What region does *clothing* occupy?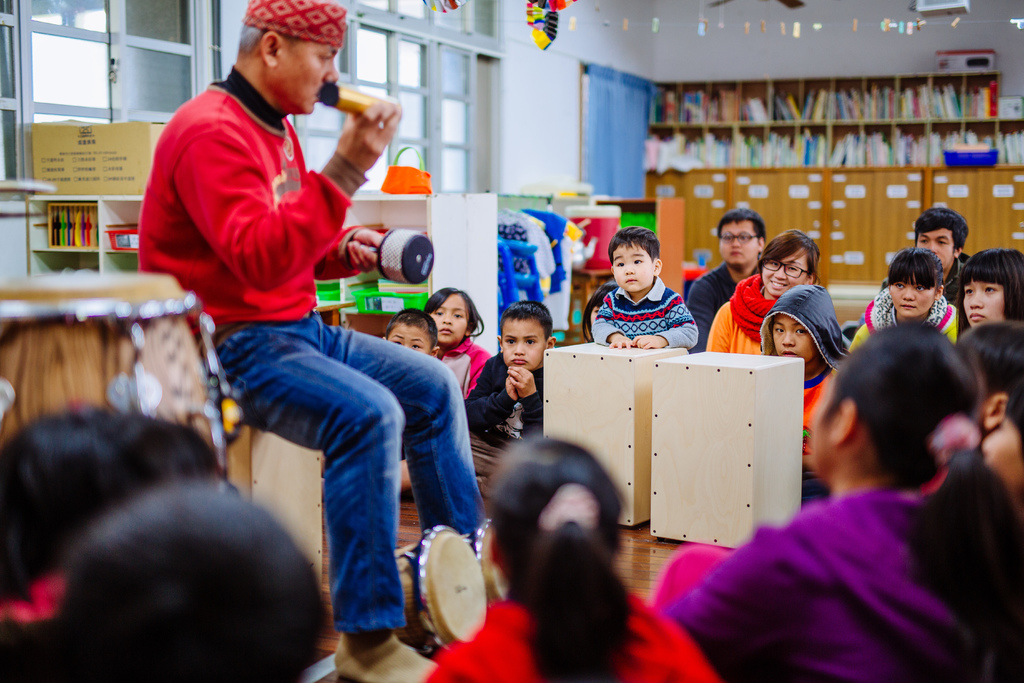
{"left": 704, "top": 273, "right": 778, "bottom": 355}.
